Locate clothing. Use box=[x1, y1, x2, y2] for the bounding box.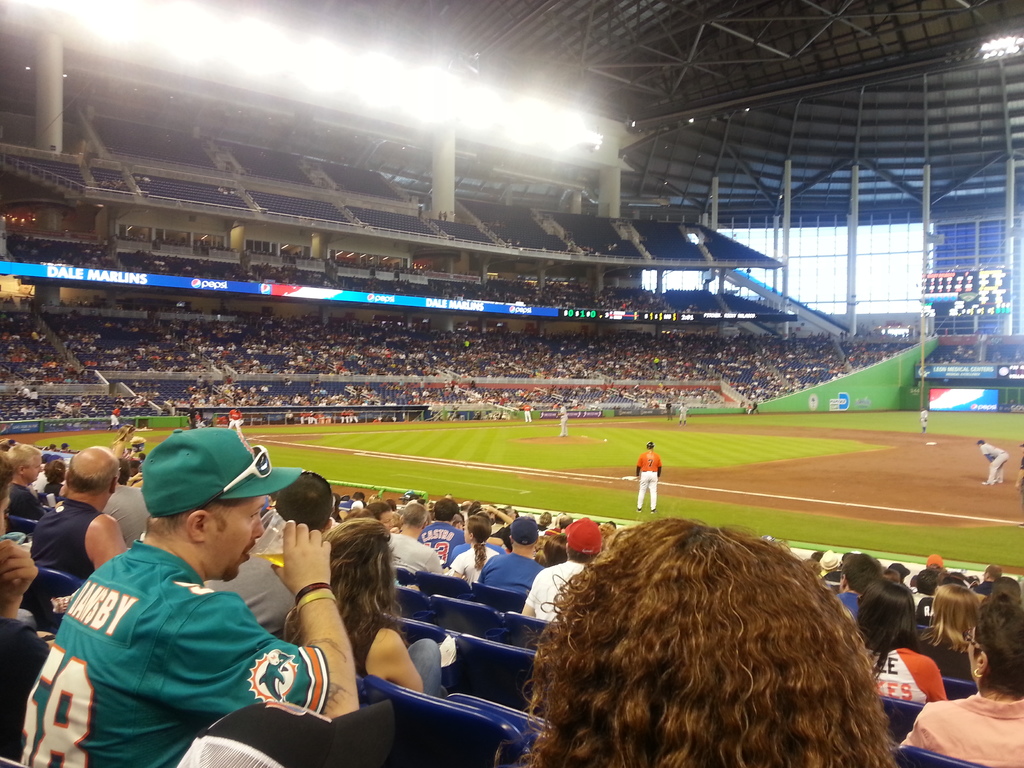
box=[40, 514, 324, 755].
